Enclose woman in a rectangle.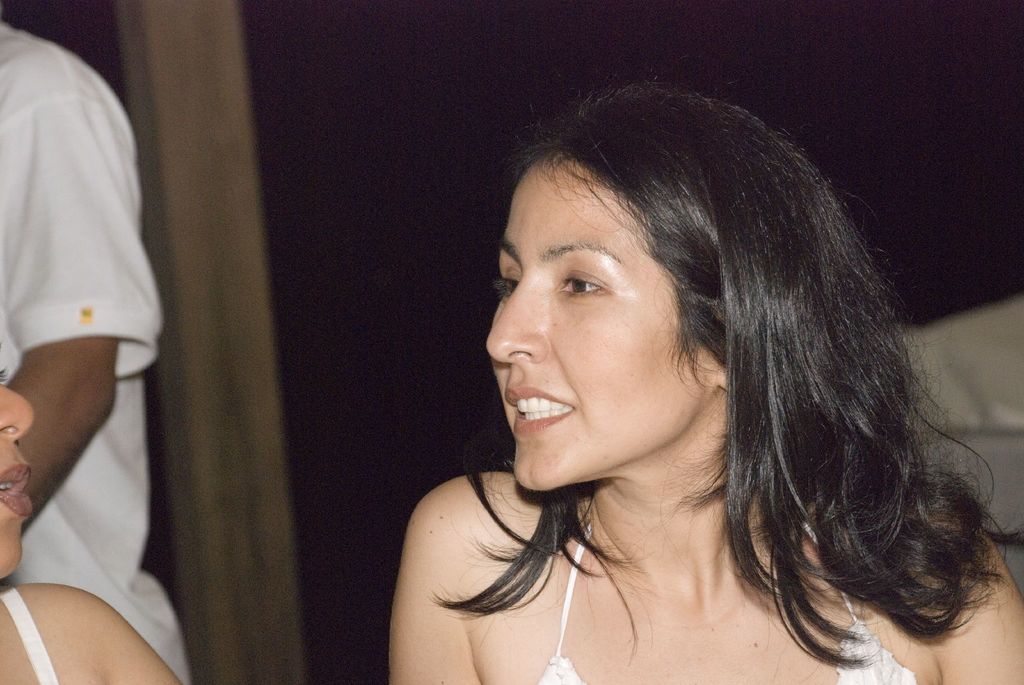
crop(349, 77, 1000, 684).
